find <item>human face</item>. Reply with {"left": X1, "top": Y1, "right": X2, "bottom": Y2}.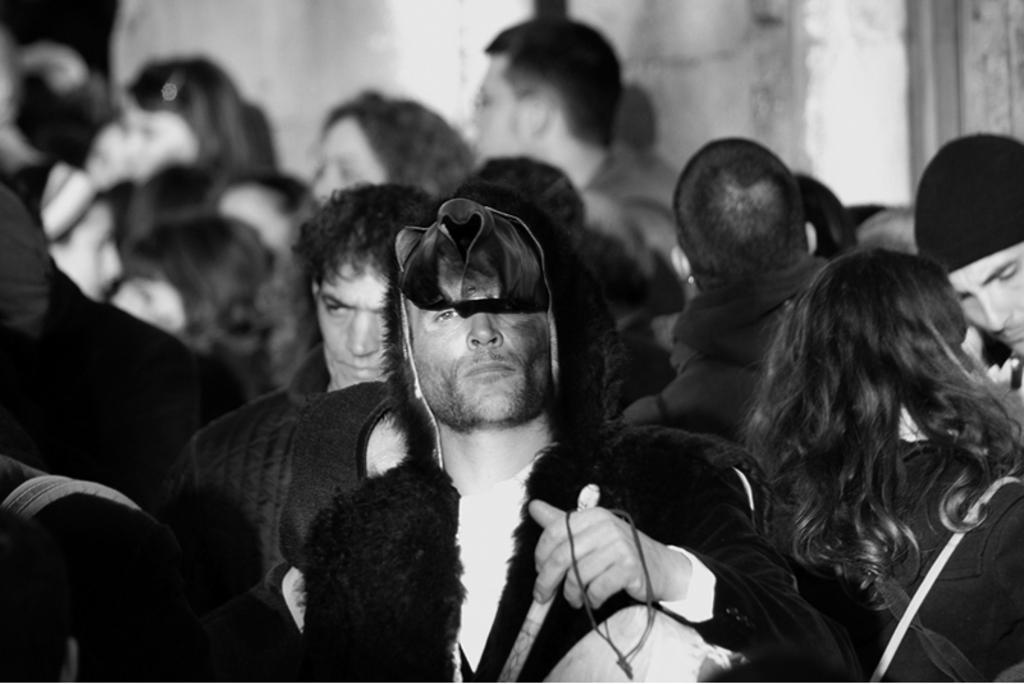
{"left": 312, "top": 115, "right": 385, "bottom": 208}.
